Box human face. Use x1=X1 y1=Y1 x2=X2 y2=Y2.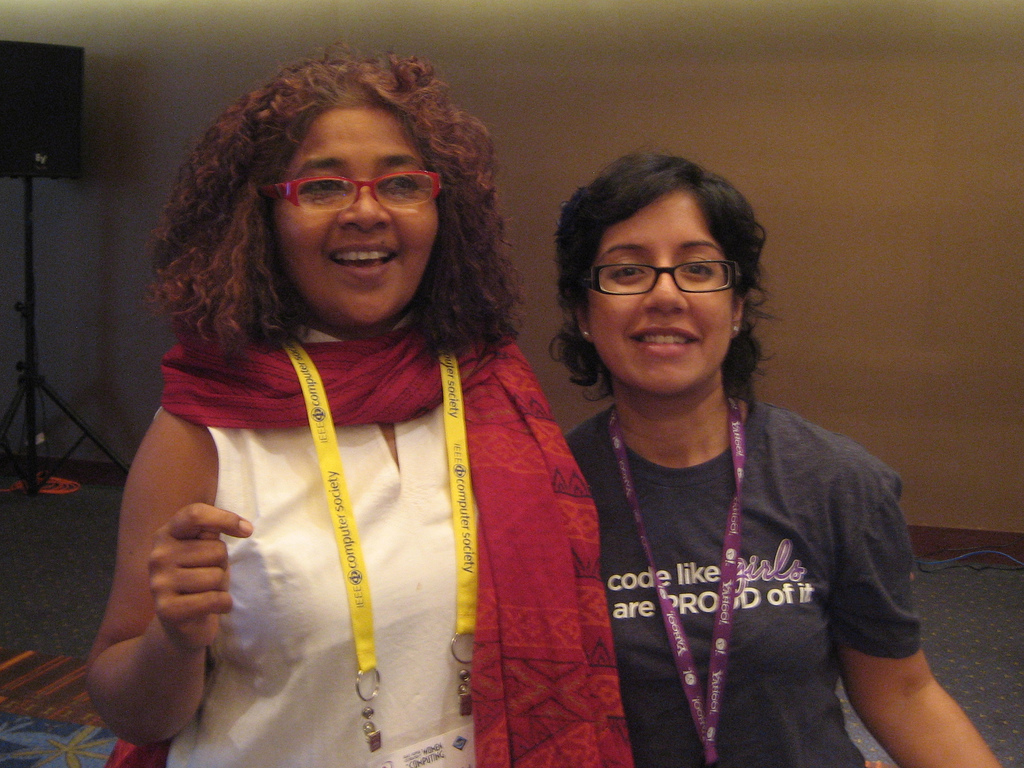
x1=588 y1=190 x2=730 y2=396.
